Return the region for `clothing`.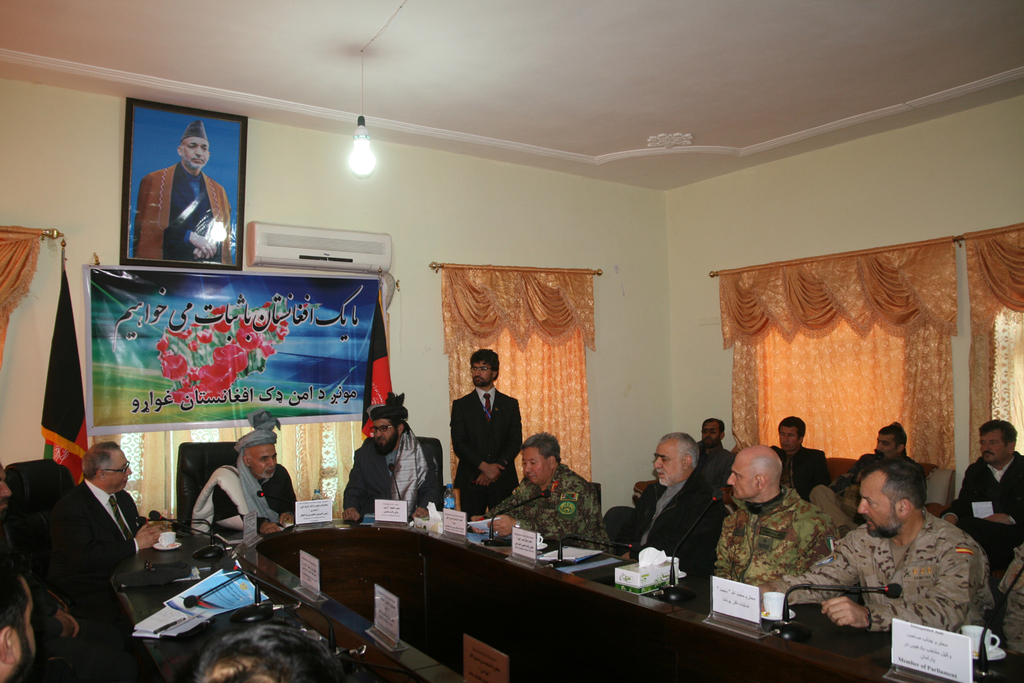
left=994, top=541, right=1023, bottom=653.
